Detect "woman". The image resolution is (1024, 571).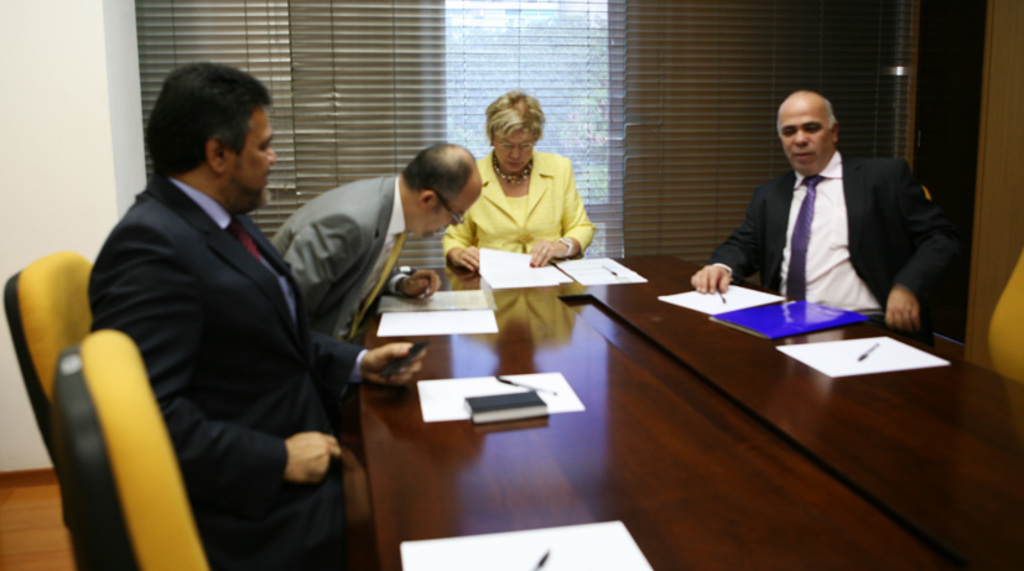
{"x1": 463, "y1": 88, "x2": 597, "y2": 270}.
